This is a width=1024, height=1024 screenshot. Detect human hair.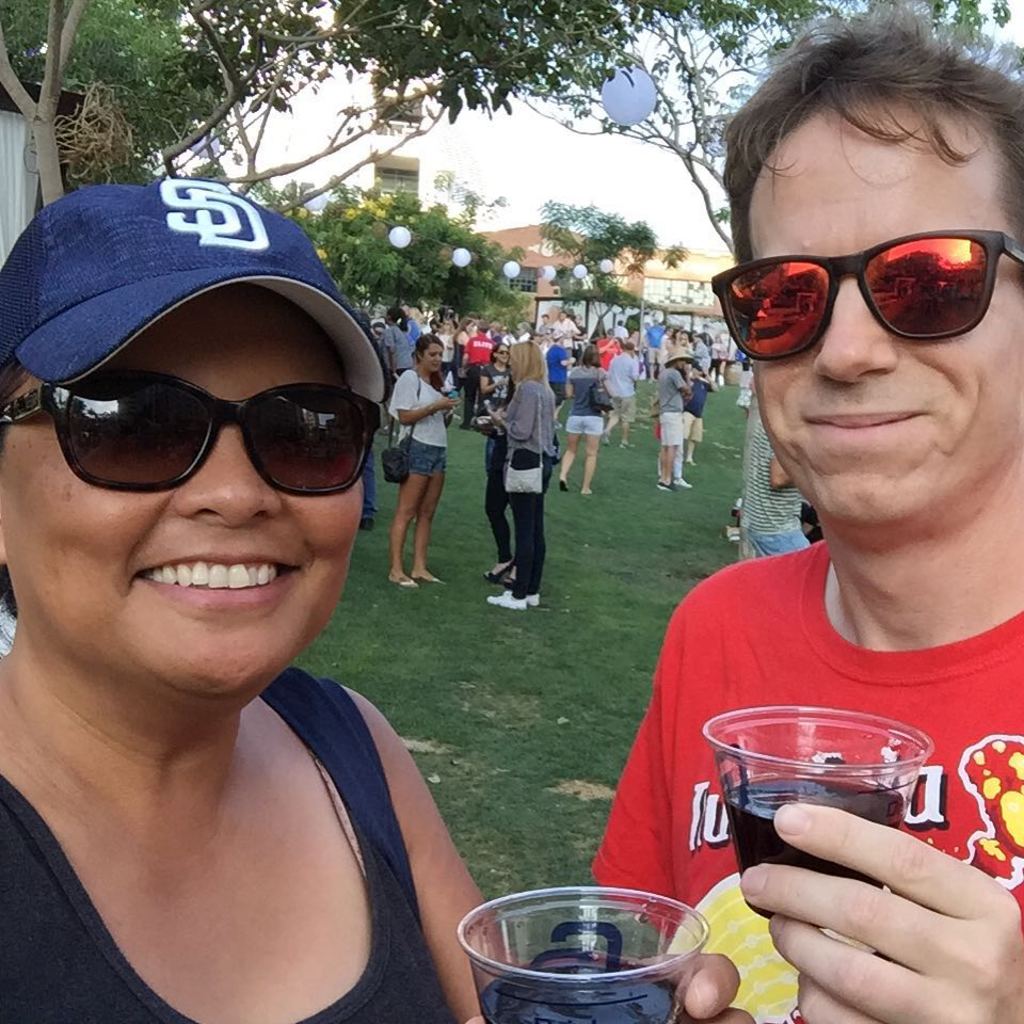
rect(410, 332, 447, 388).
